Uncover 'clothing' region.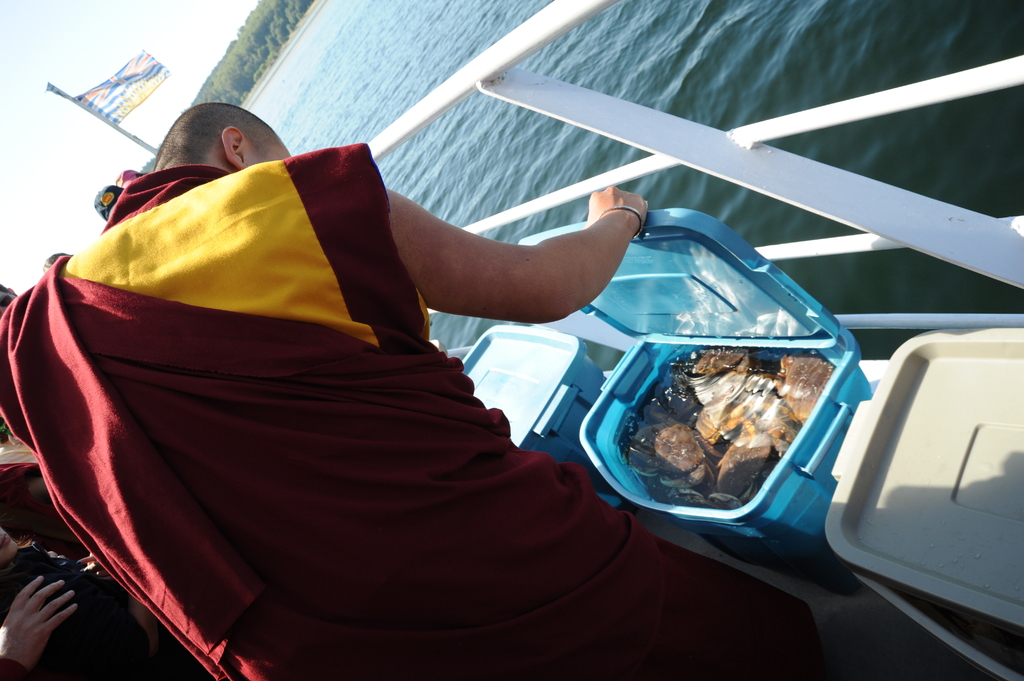
Uncovered: box(0, 571, 152, 655).
